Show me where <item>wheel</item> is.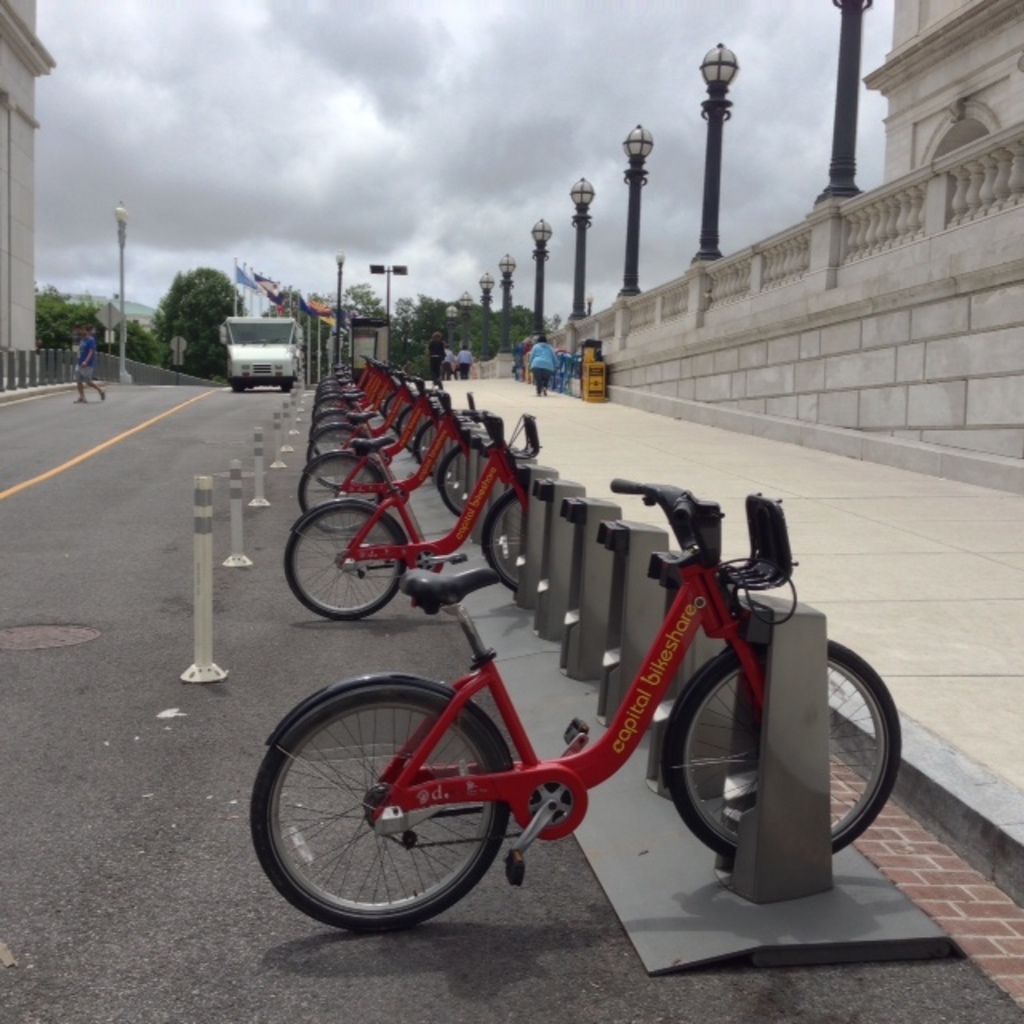
<item>wheel</item> is at left=394, top=403, right=421, bottom=438.
